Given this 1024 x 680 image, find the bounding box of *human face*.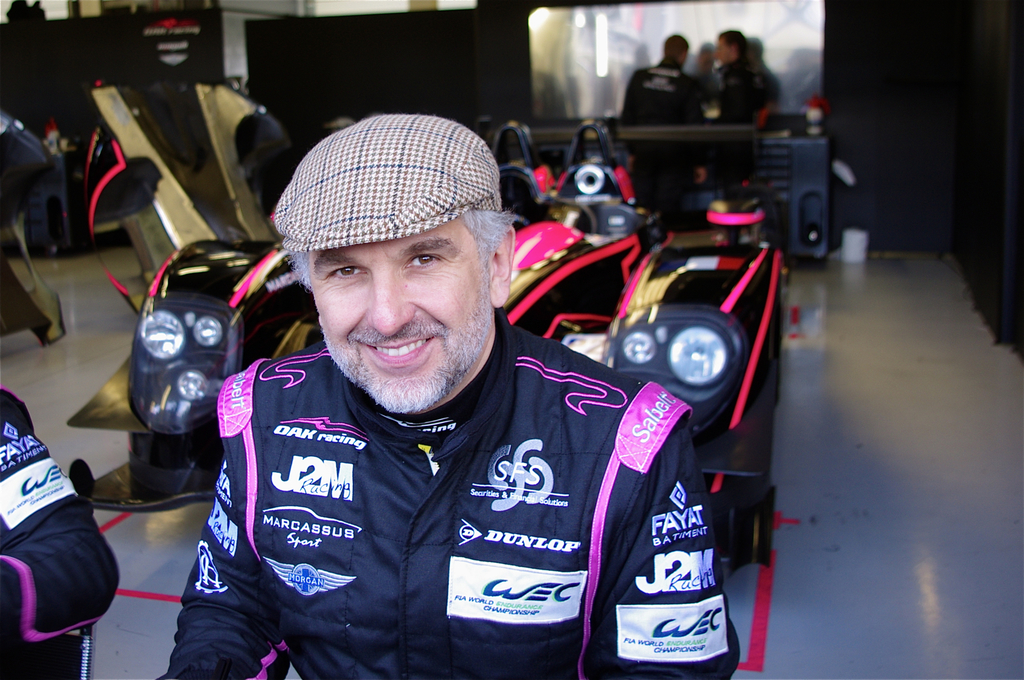
x1=294, y1=195, x2=505, y2=393.
